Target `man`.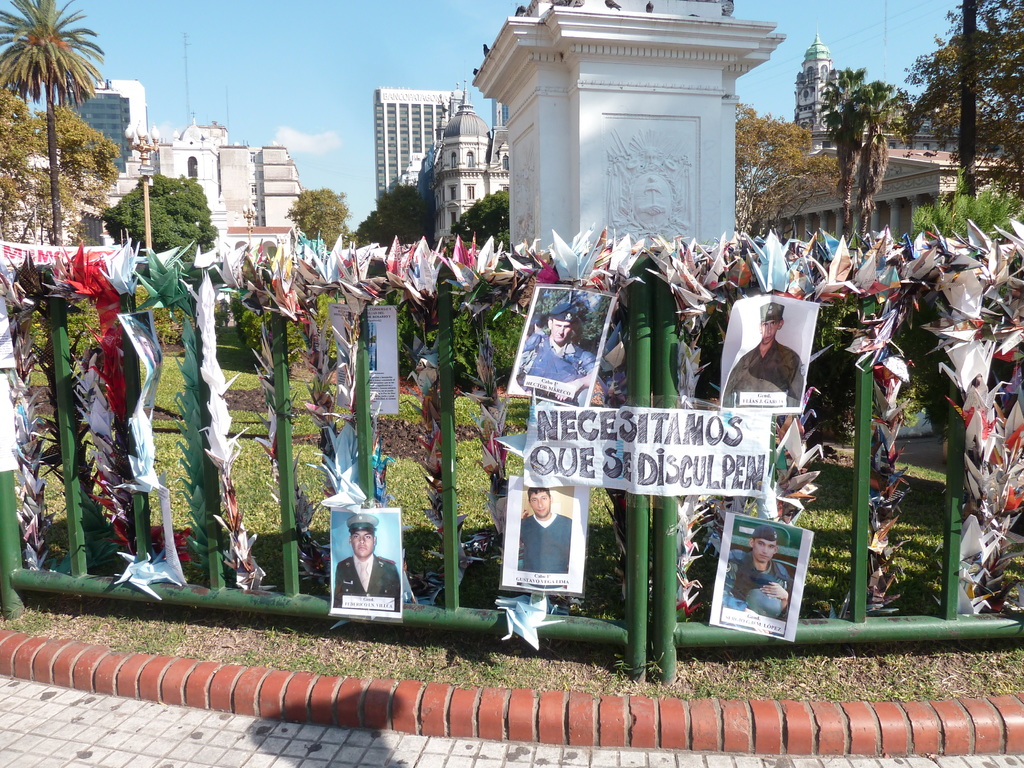
Target region: detection(328, 512, 400, 611).
